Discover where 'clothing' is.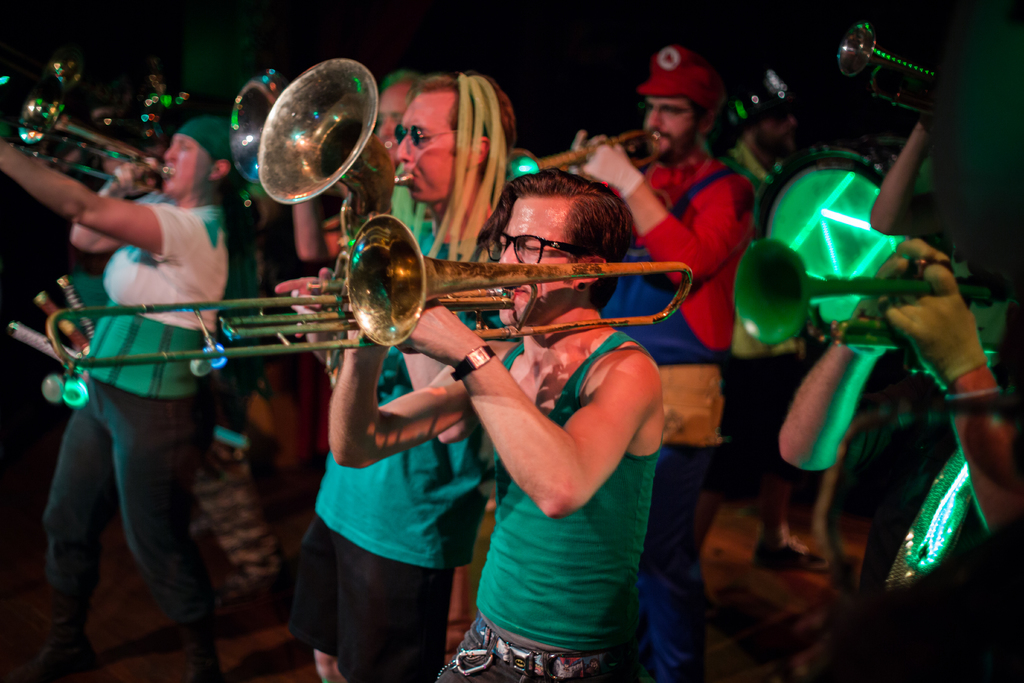
Discovered at 722,131,801,365.
